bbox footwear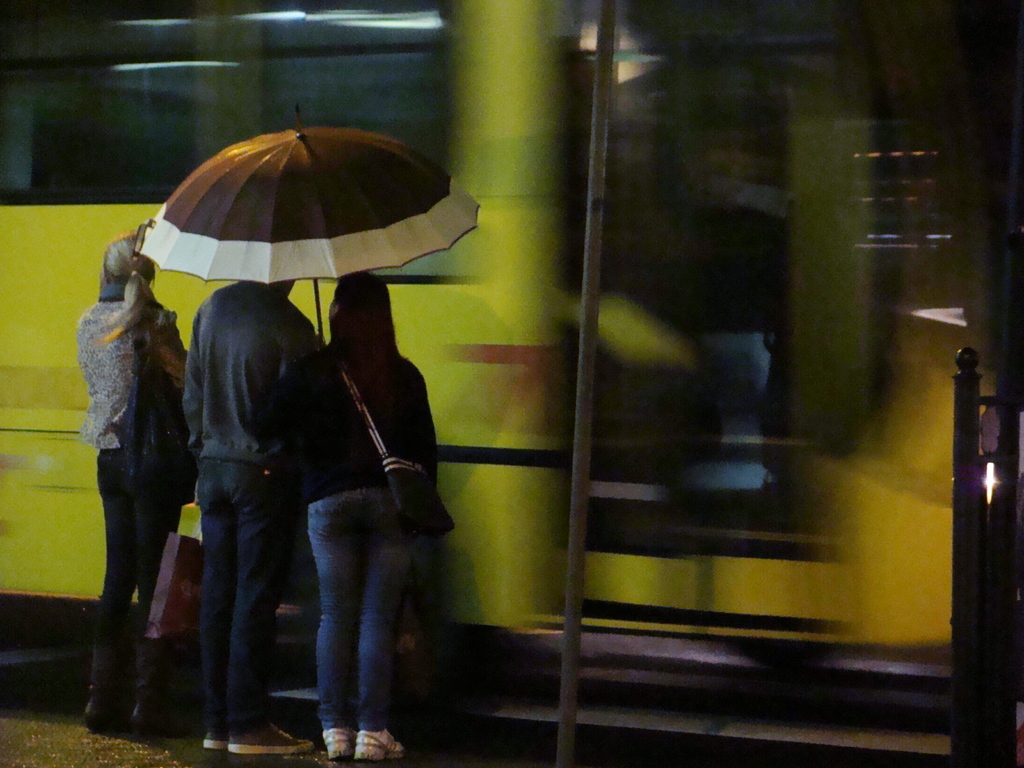
(87,648,133,733)
